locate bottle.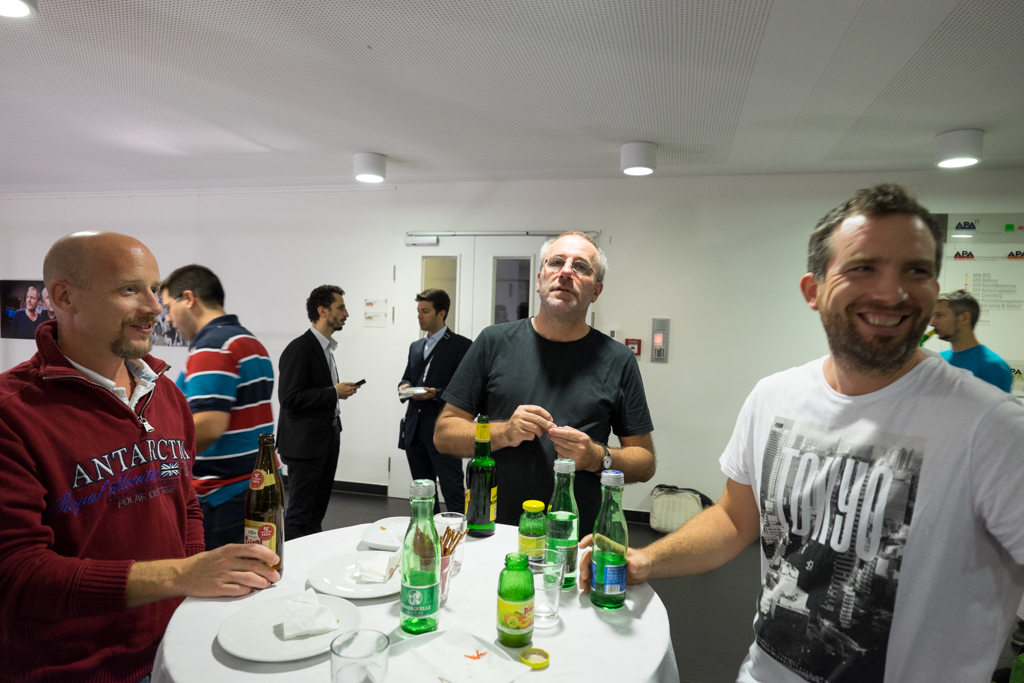
Bounding box: {"left": 589, "top": 469, "right": 631, "bottom": 585}.
